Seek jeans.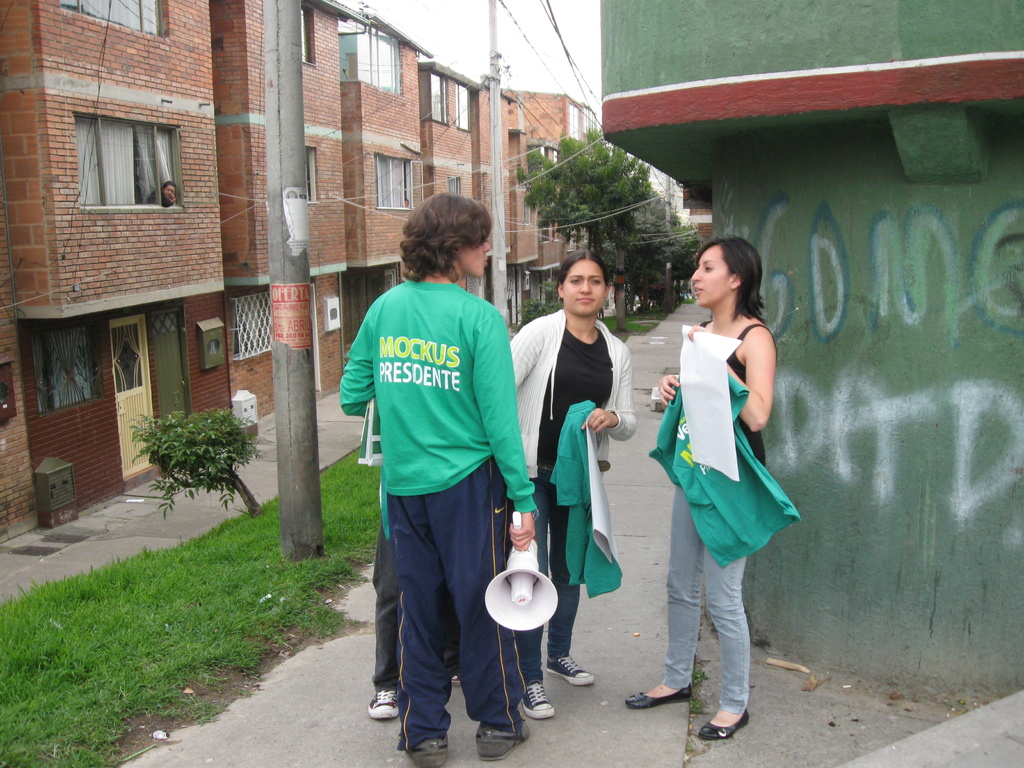
524 474 584 687.
